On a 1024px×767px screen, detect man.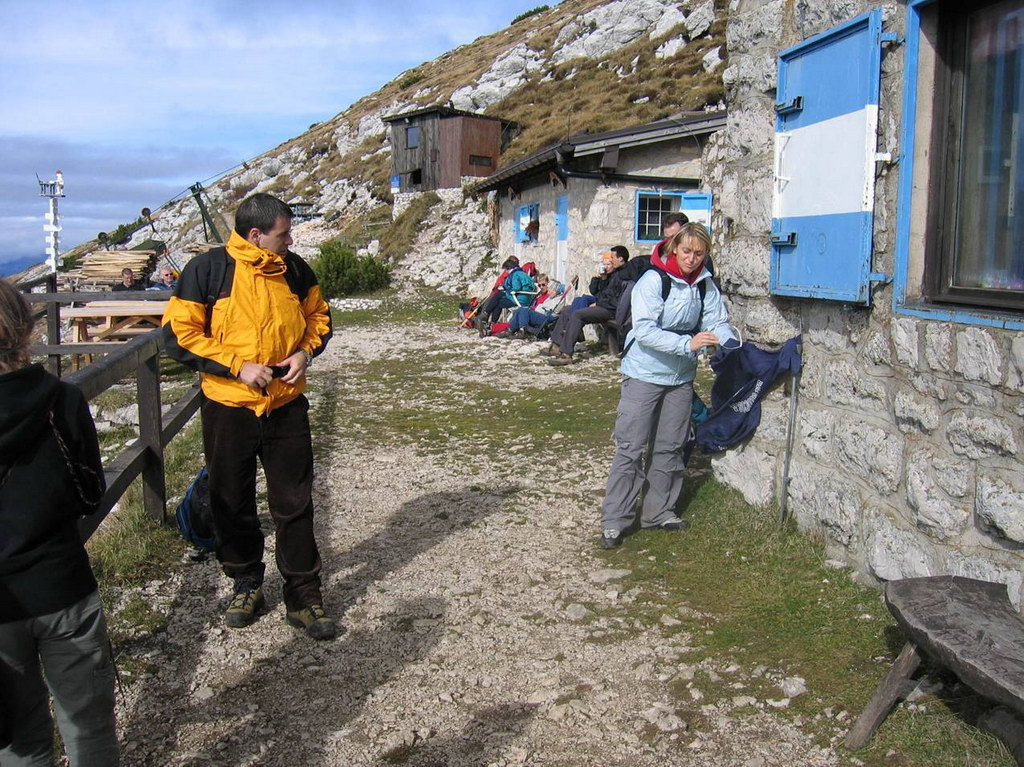
select_region(109, 261, 143, 292).
